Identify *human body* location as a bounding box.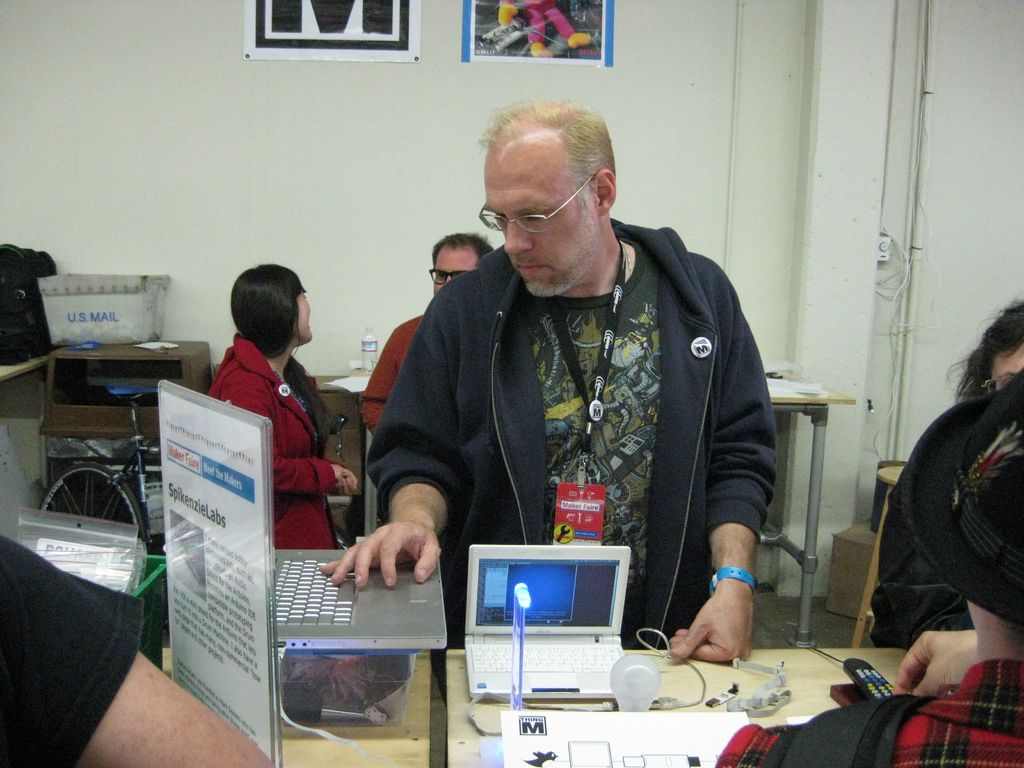
locate(360, 135, 788, 684).
